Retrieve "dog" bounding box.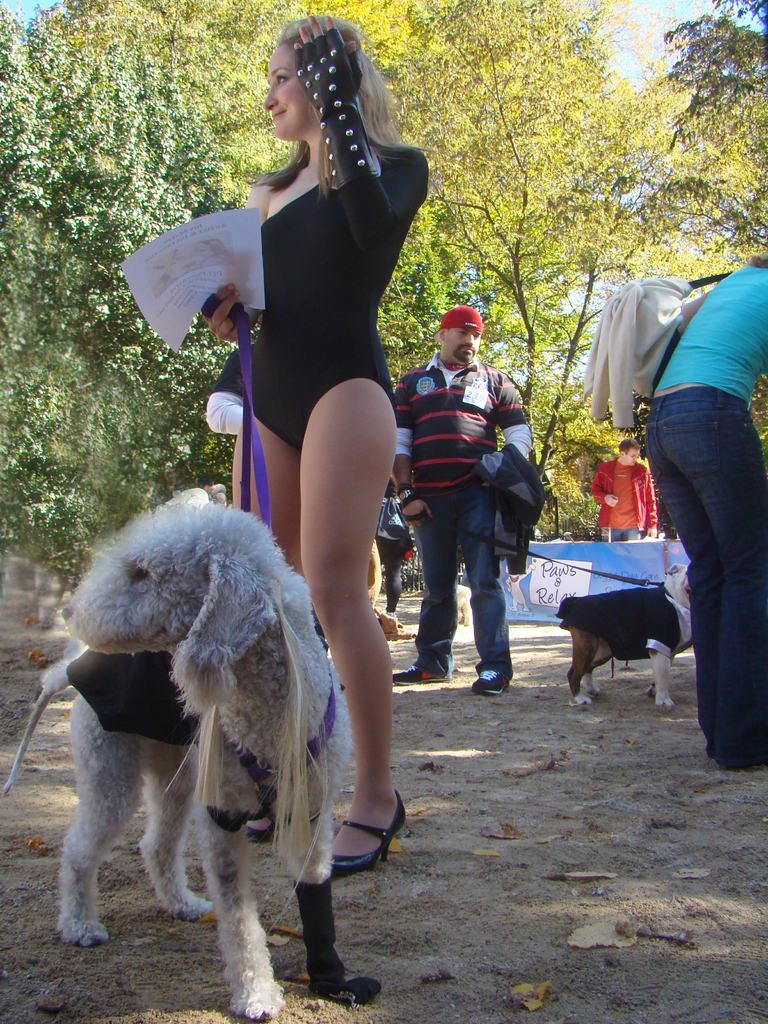
Bounding box: left=455, top=584, right=477, bottom=622.
